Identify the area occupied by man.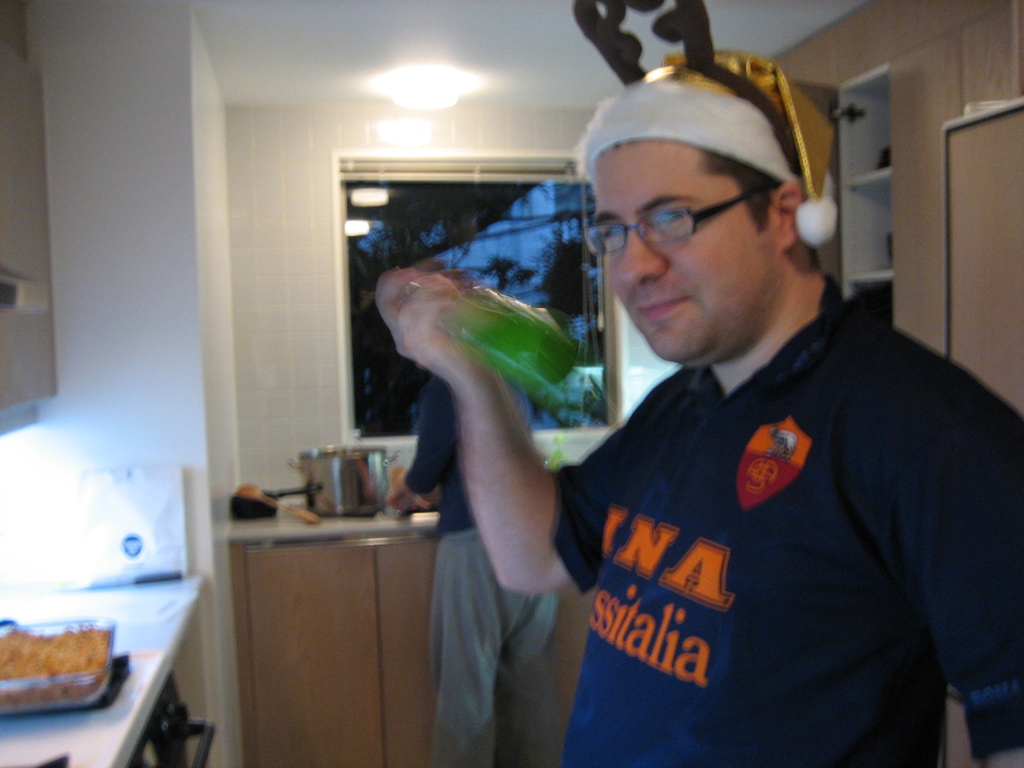
Area: 377 56 1017 767.
